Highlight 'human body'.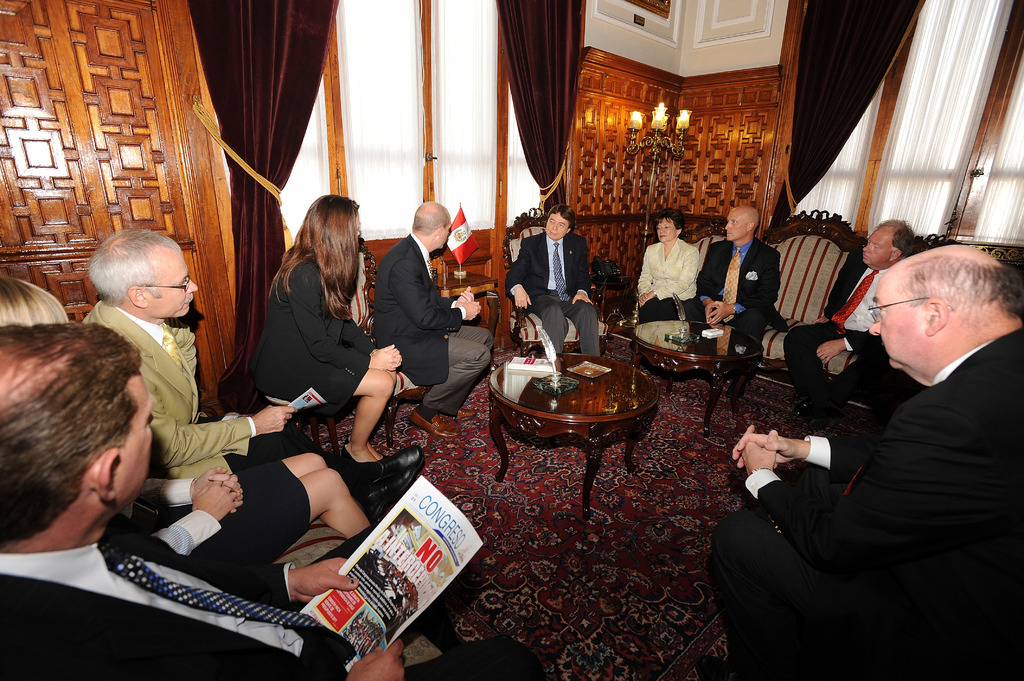
Highlighted region: 714,324,1023,680.
